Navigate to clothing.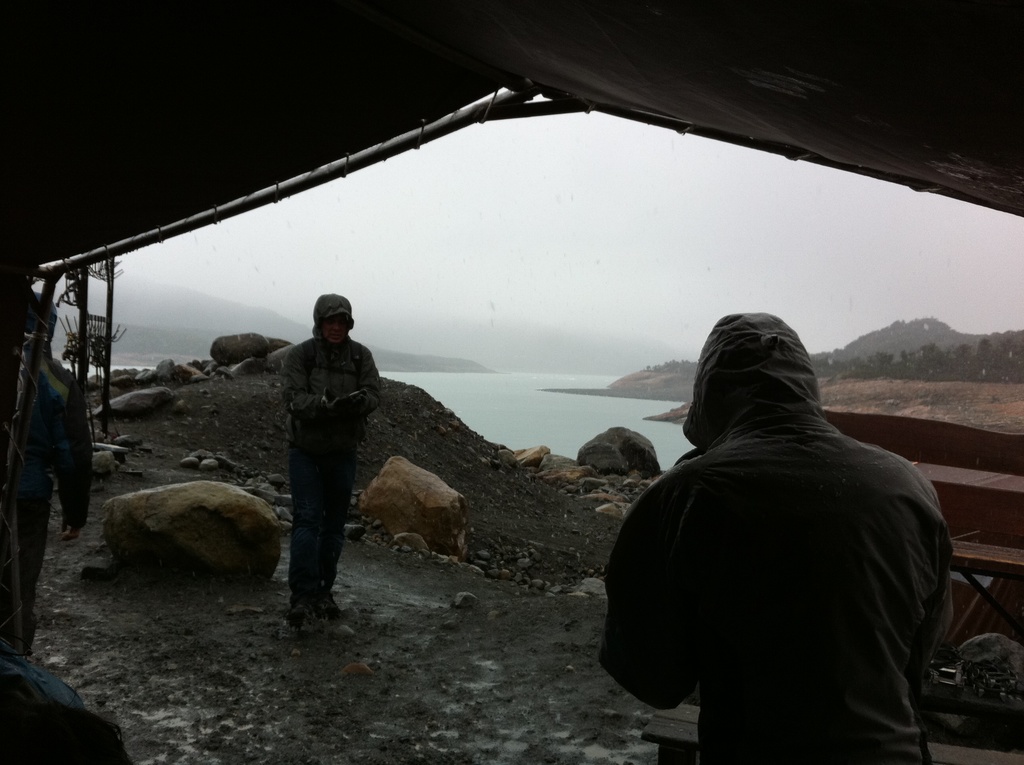
Navigation target: x1=600 y1=305 x2=955 y2=764.
